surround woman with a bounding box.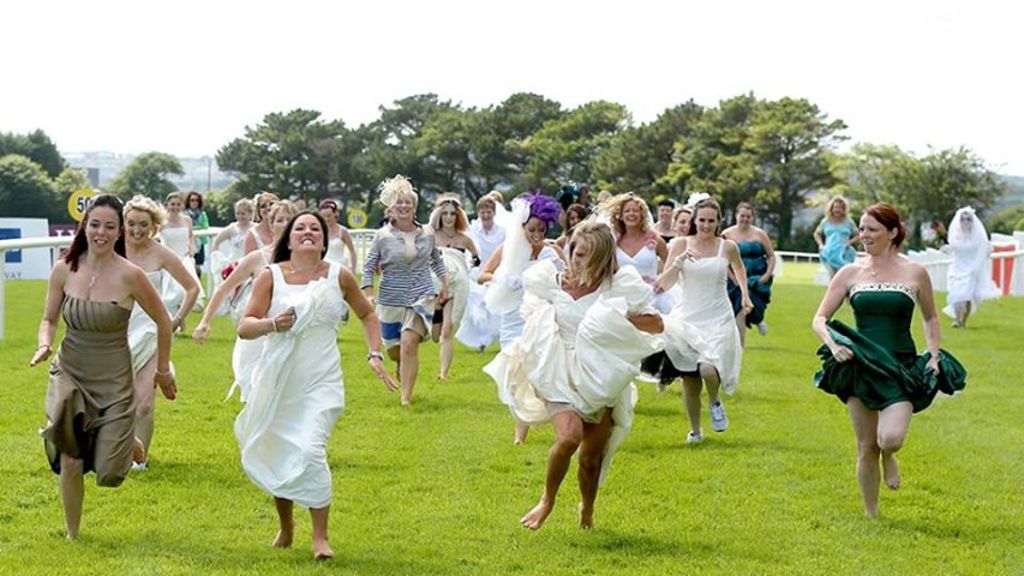
[312, 199, 357, 330].
